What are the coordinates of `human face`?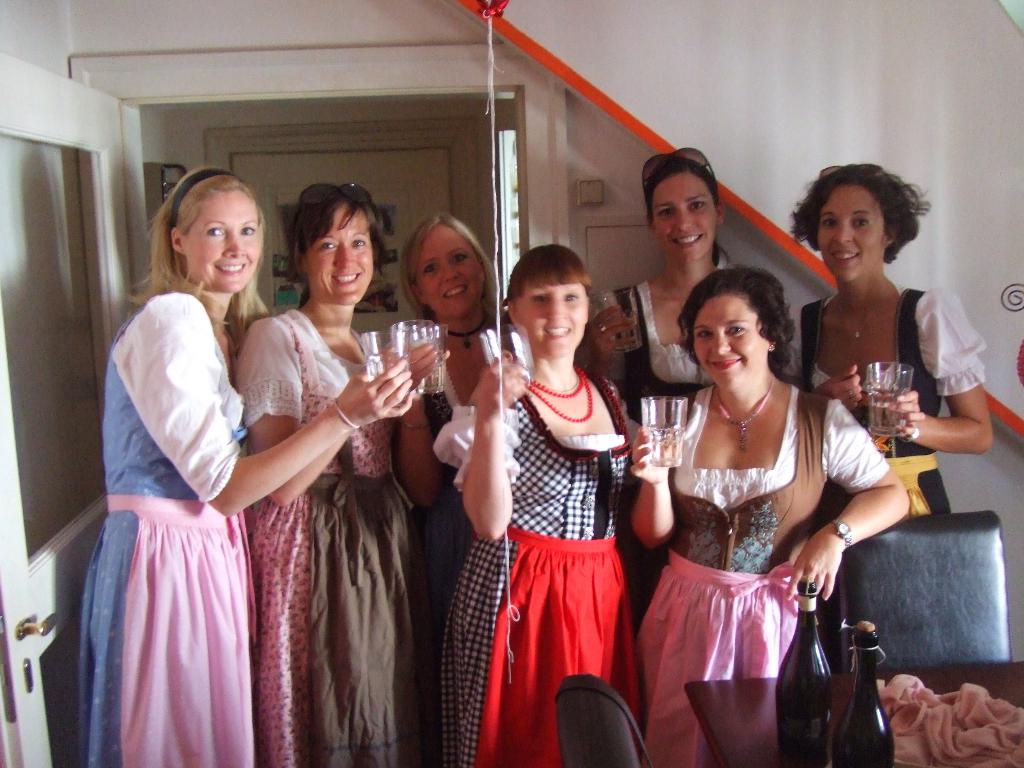
<bbox>182, 188, 265, 294</bbox>.
